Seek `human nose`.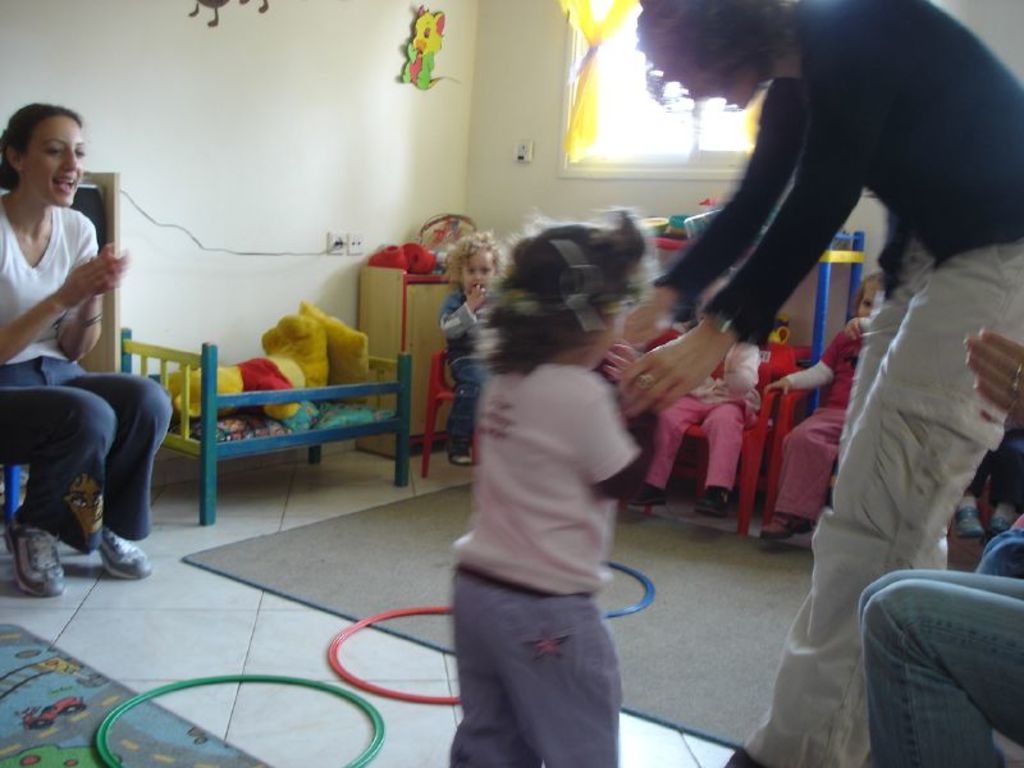
bbox=[65, 152, 78, 172].
